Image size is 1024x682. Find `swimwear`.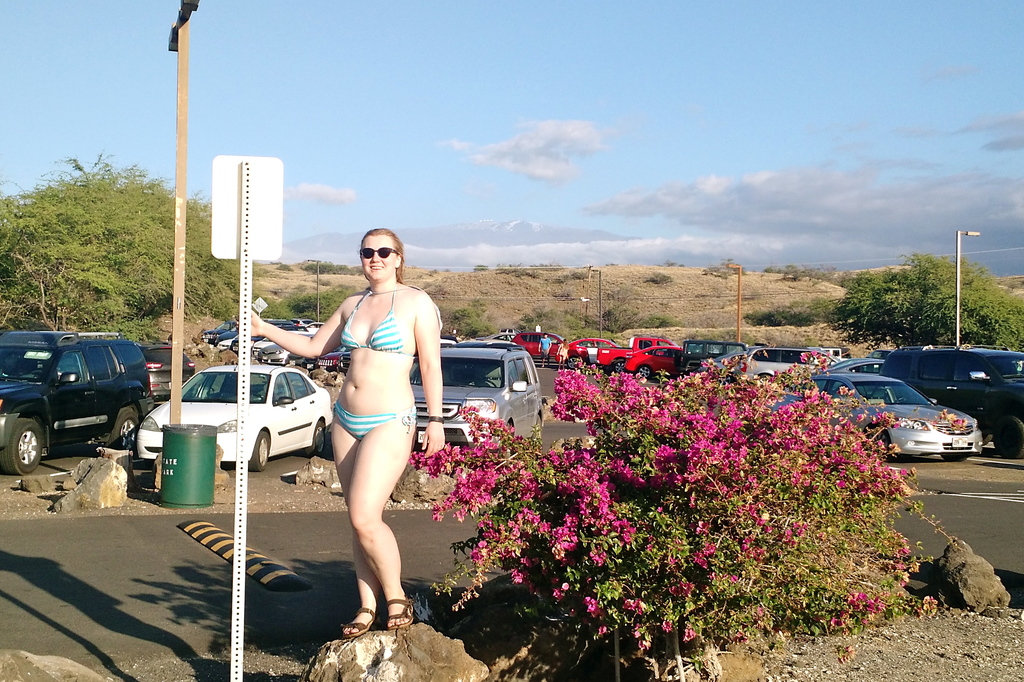
x1=336 y1=400 x2=420 y2=439.
